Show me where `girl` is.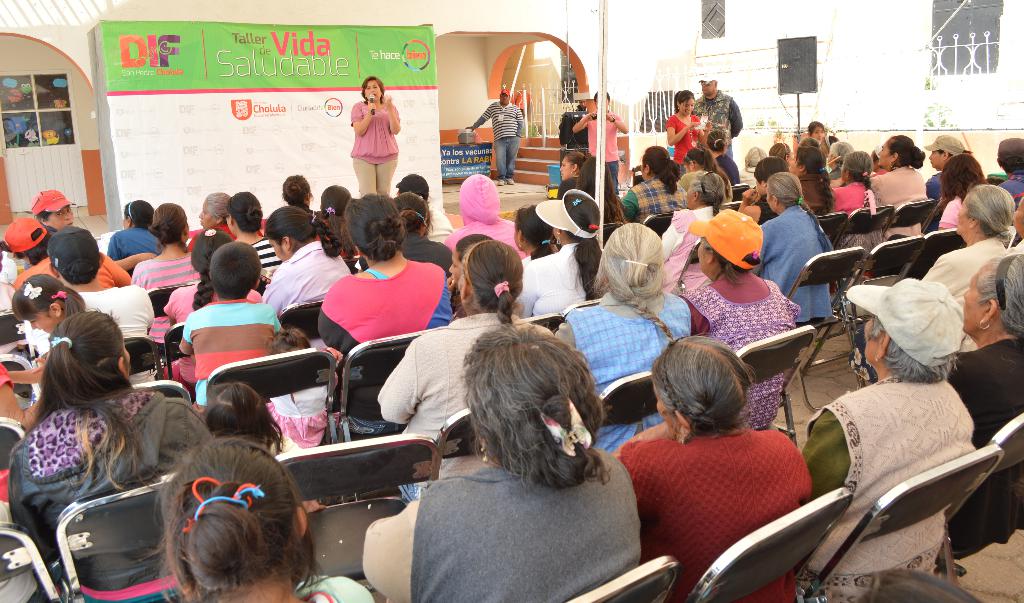
`girl` is at <bbox>141, 436, 372, 602</bbox>.
